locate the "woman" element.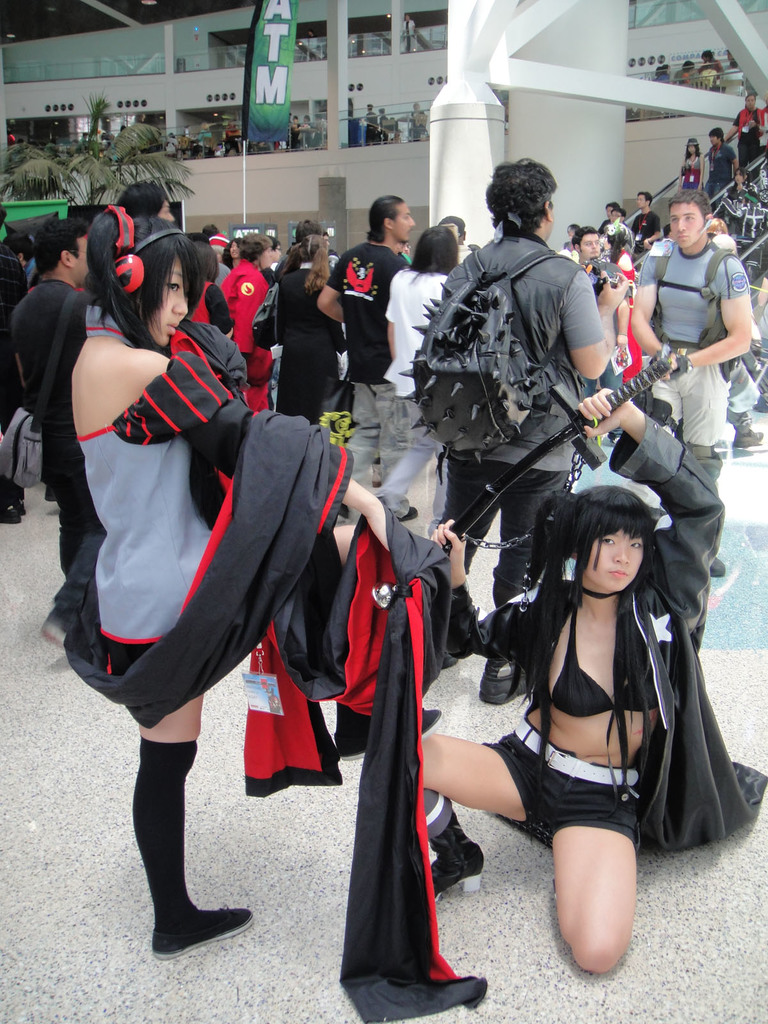
Element bbox: x1=376, y1=223, x2=469, y2=520.
